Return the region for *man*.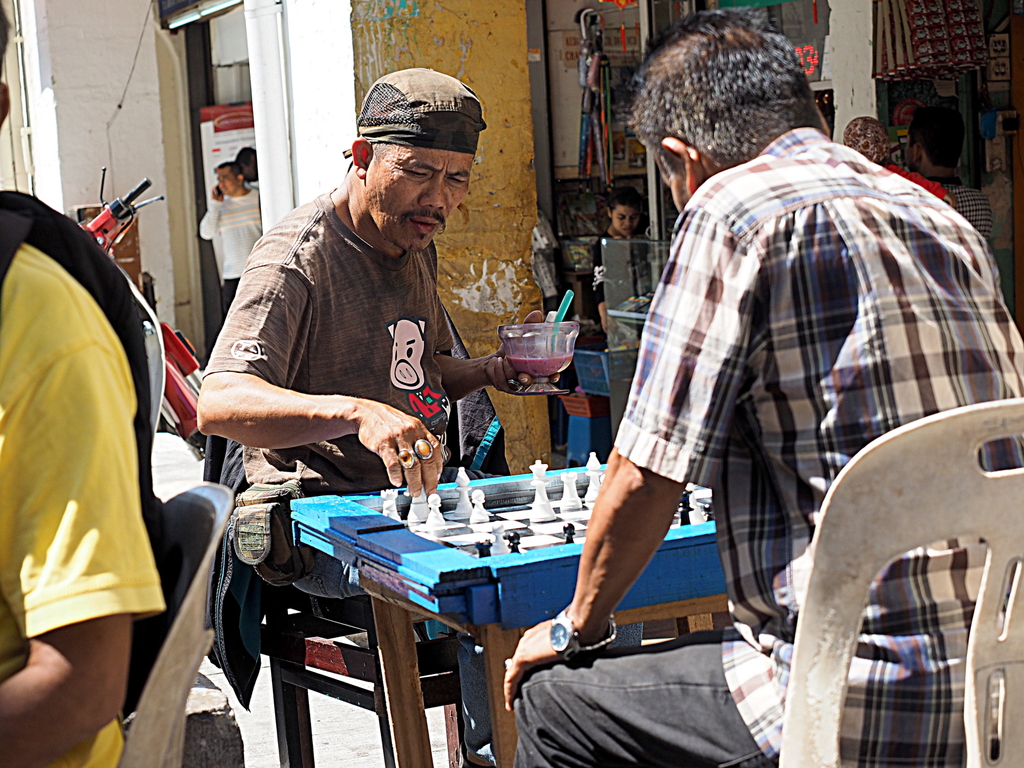
[192,64,645,767].
